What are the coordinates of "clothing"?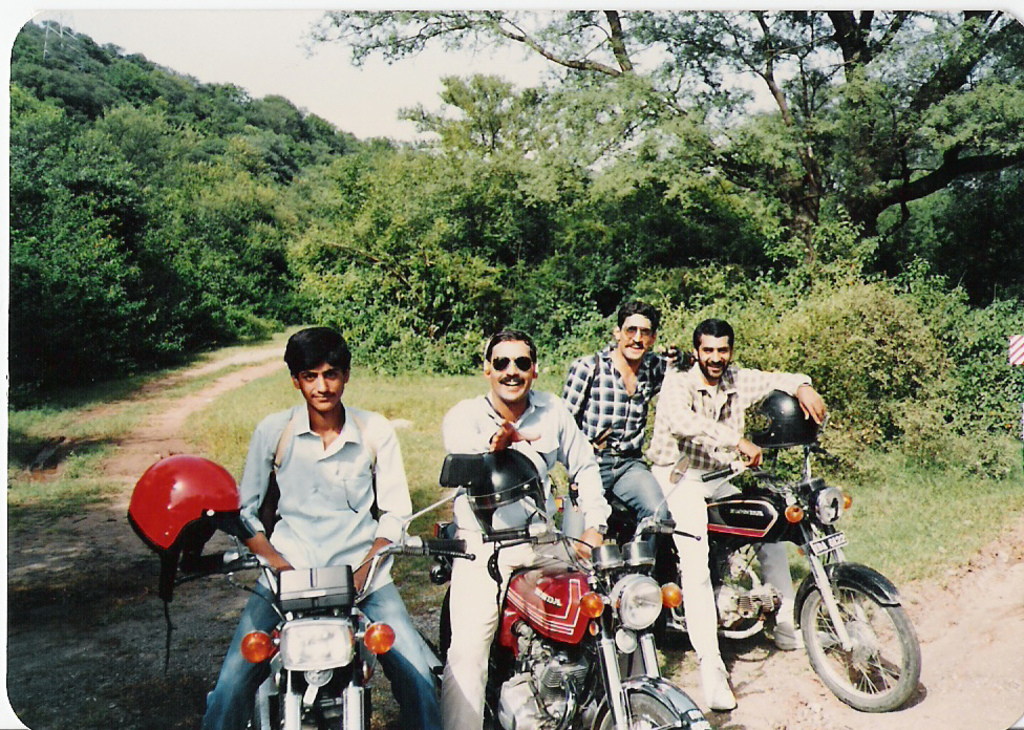
<region>561, 337, 701, 543</region>.
